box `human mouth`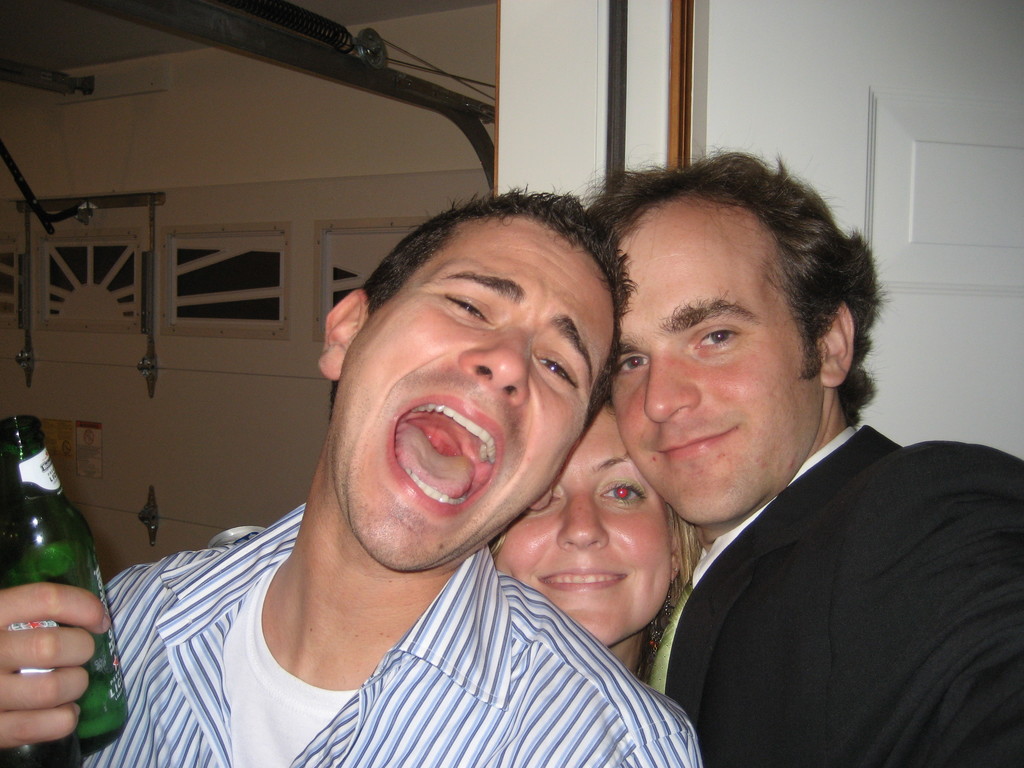
<bbox>373, 397, 506, 522</bbox>
